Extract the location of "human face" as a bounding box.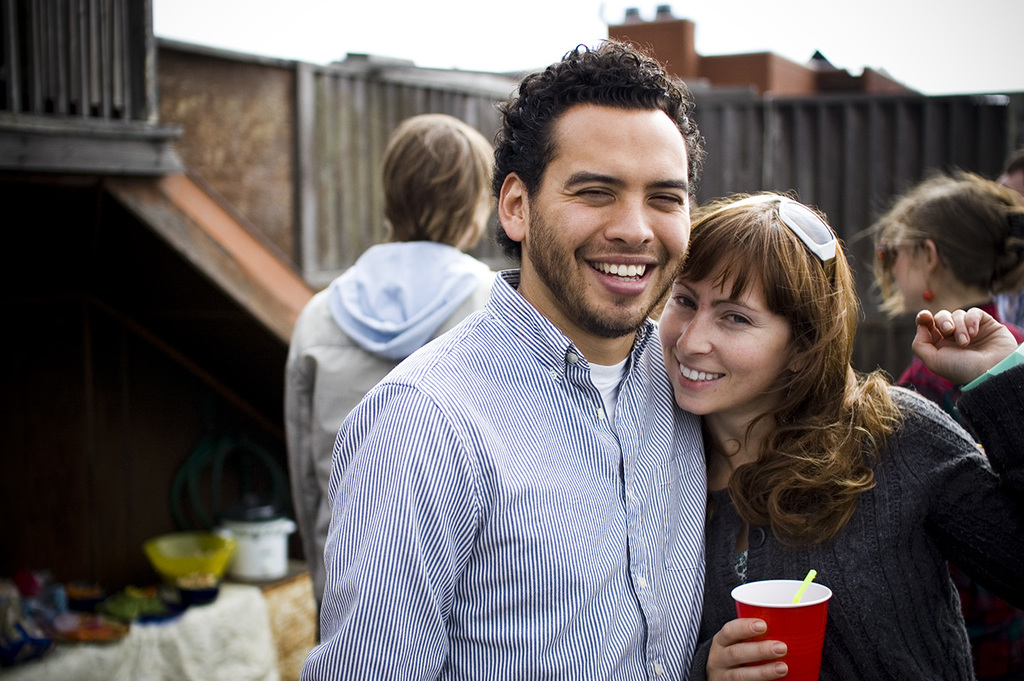
[left=658, top=263, right=787, bottom=413].
